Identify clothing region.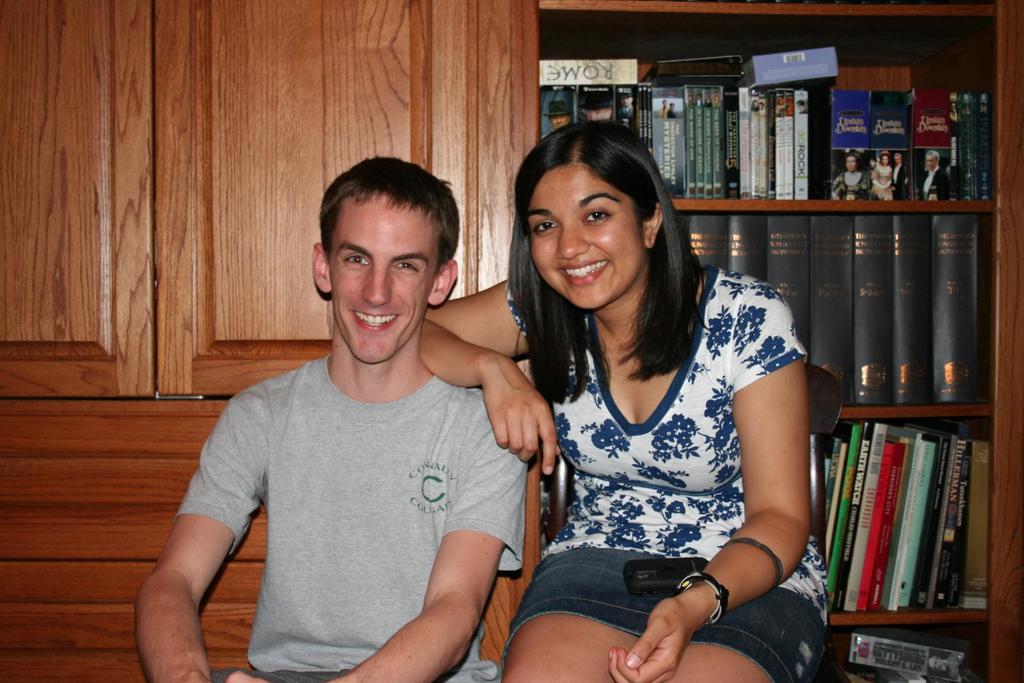
Region: crop(509, 273, 813, 636).
